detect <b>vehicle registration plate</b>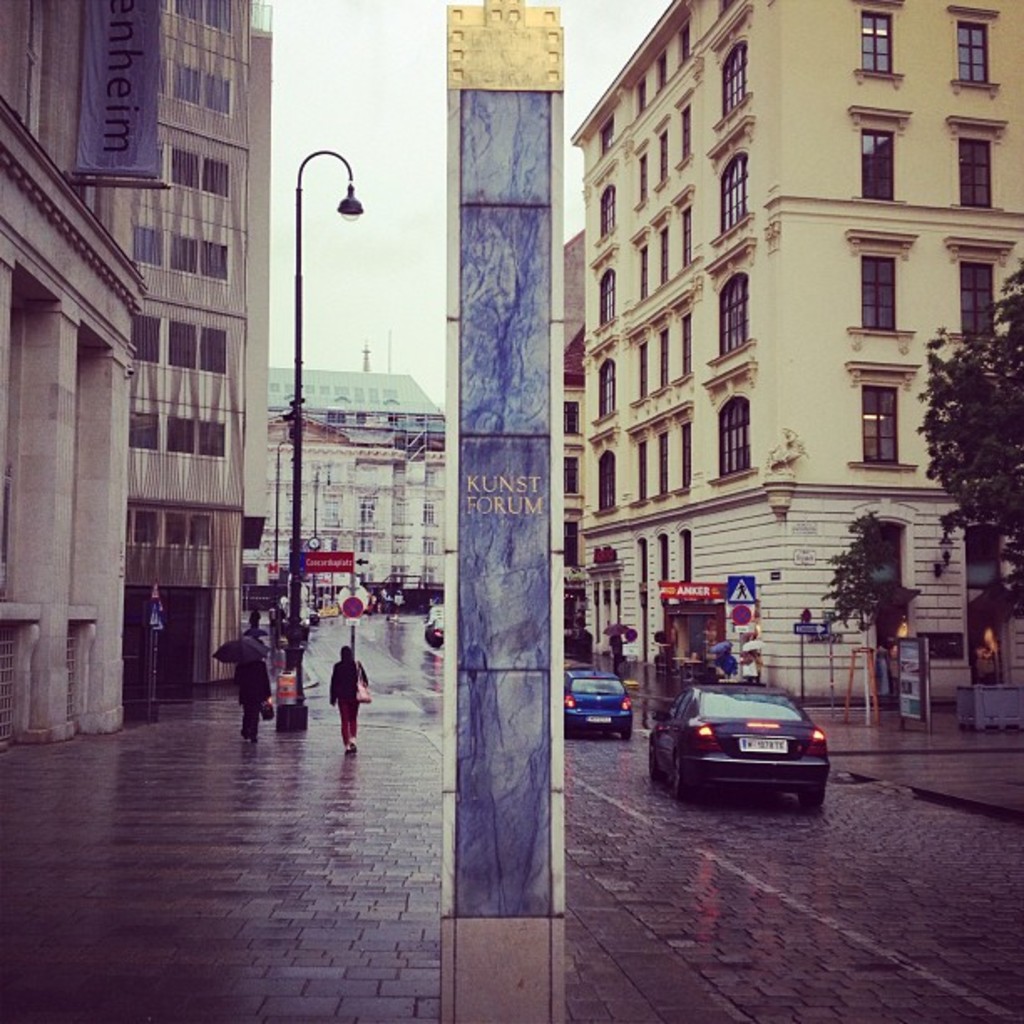
detection(743, 733, 781, 750)
